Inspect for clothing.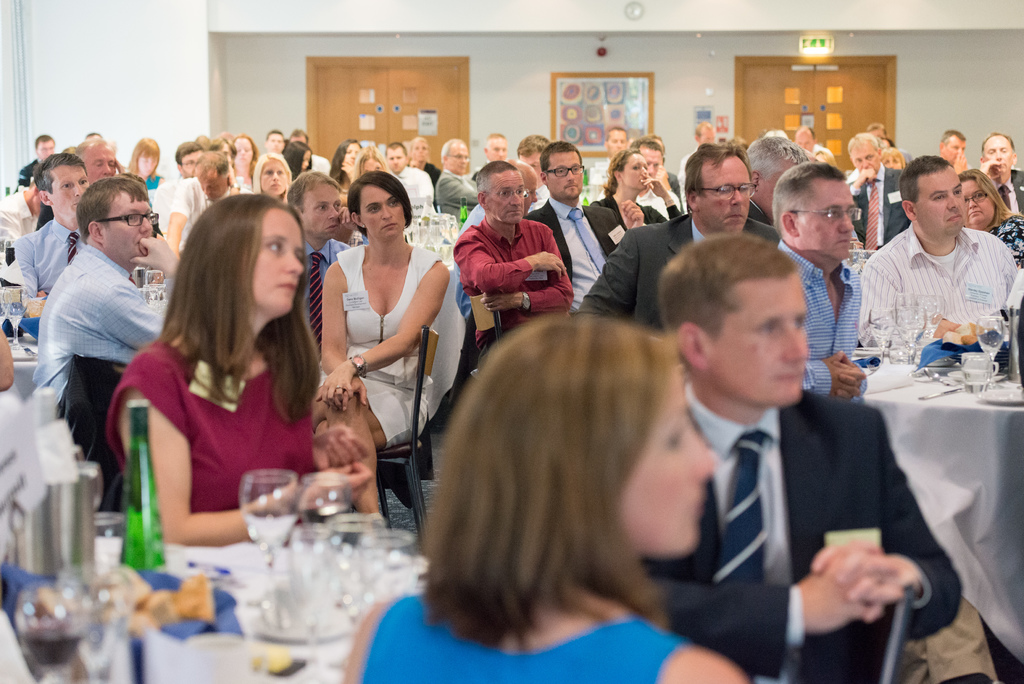
Inspection: [678,151,696,192].
